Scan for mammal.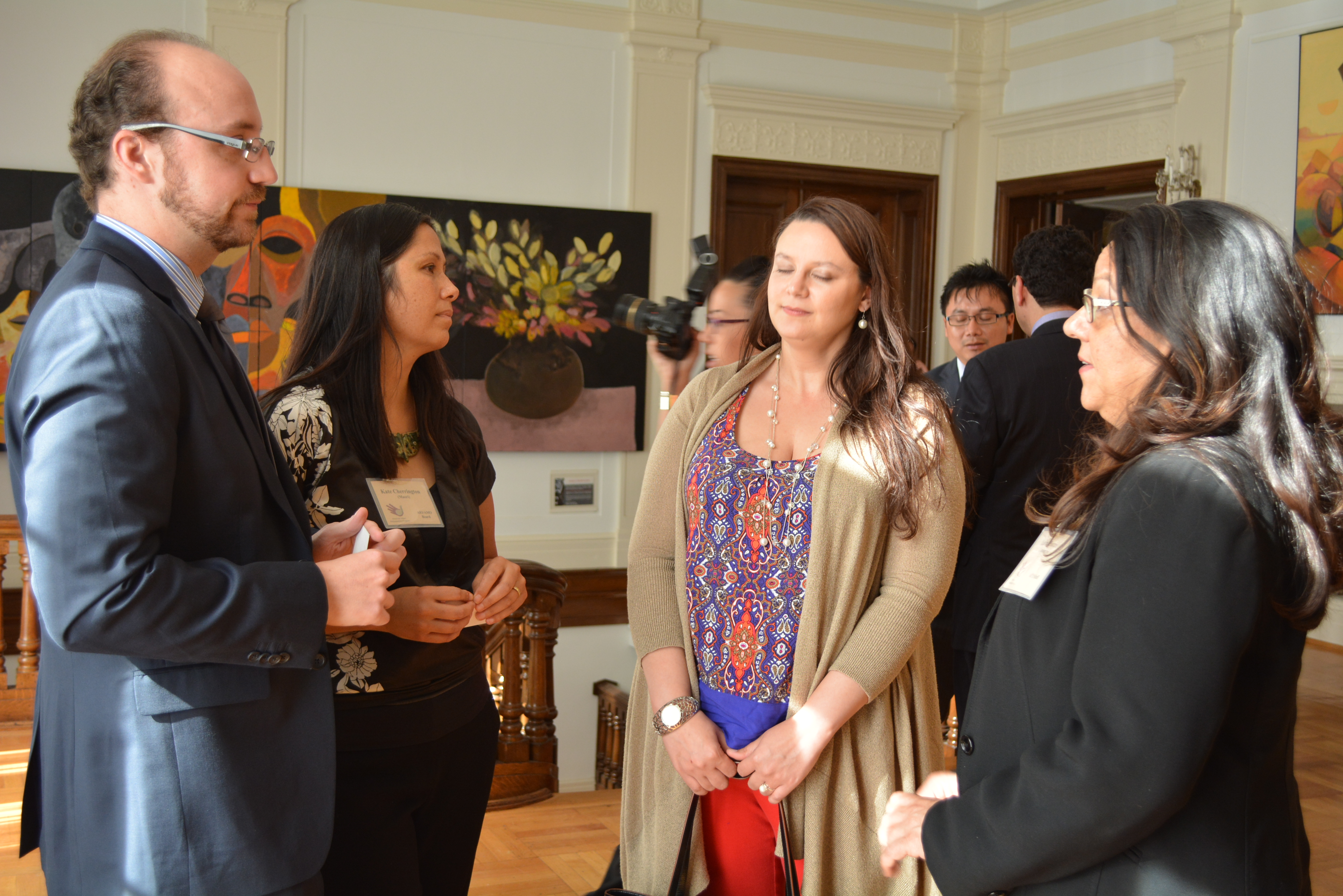
Scan result: <bbox>0, 9, 125, 267</bbox>.
